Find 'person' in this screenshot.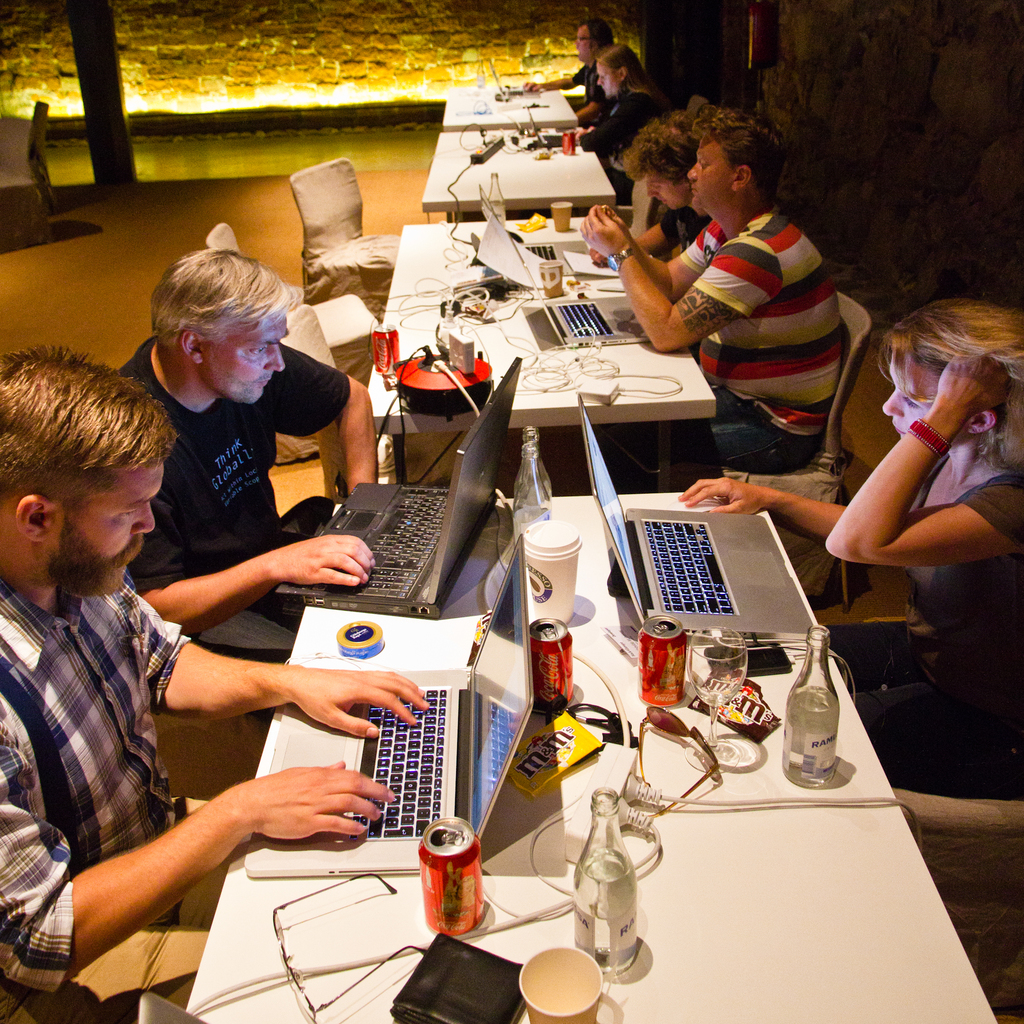
The bounding box for 'person' is (559,132,864,442).
